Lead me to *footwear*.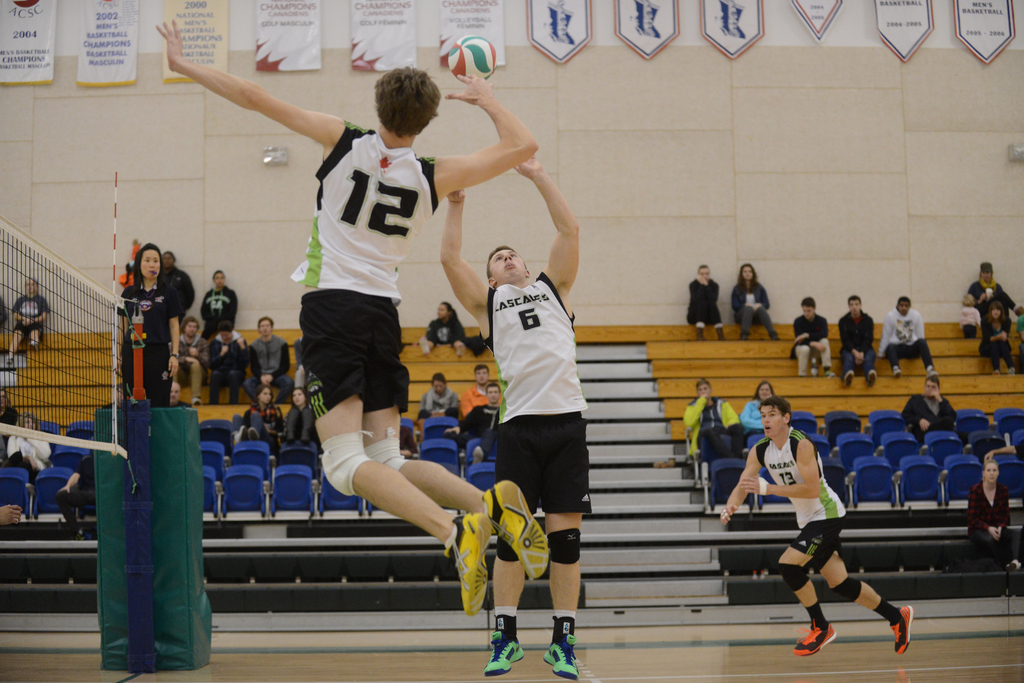
Lead to [x1=843, y1=369, x2=854, y2=388].
